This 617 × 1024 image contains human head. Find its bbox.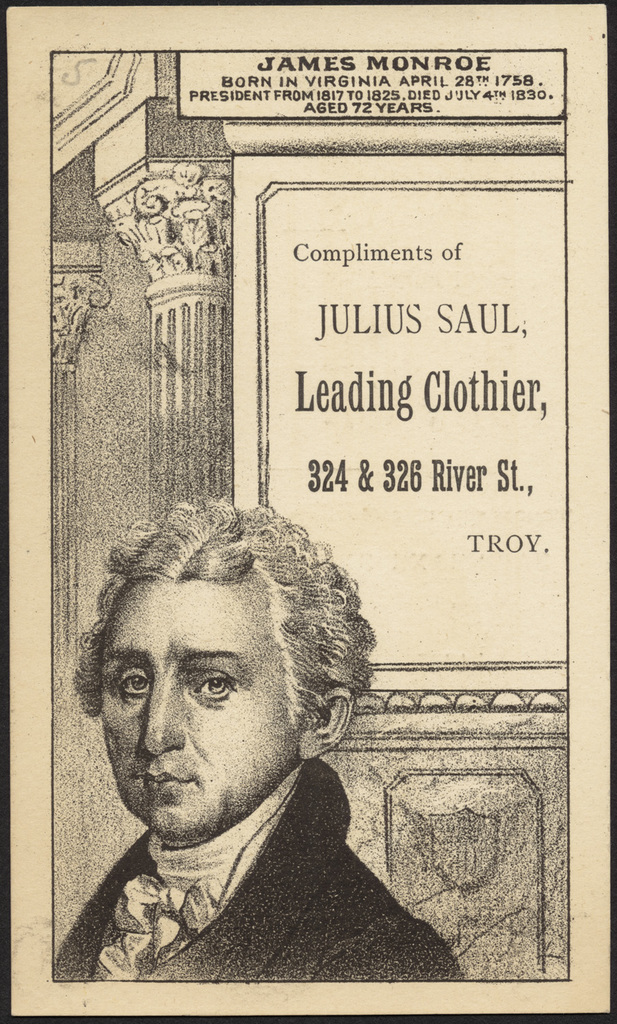
box(72, 532, 357, 858).
